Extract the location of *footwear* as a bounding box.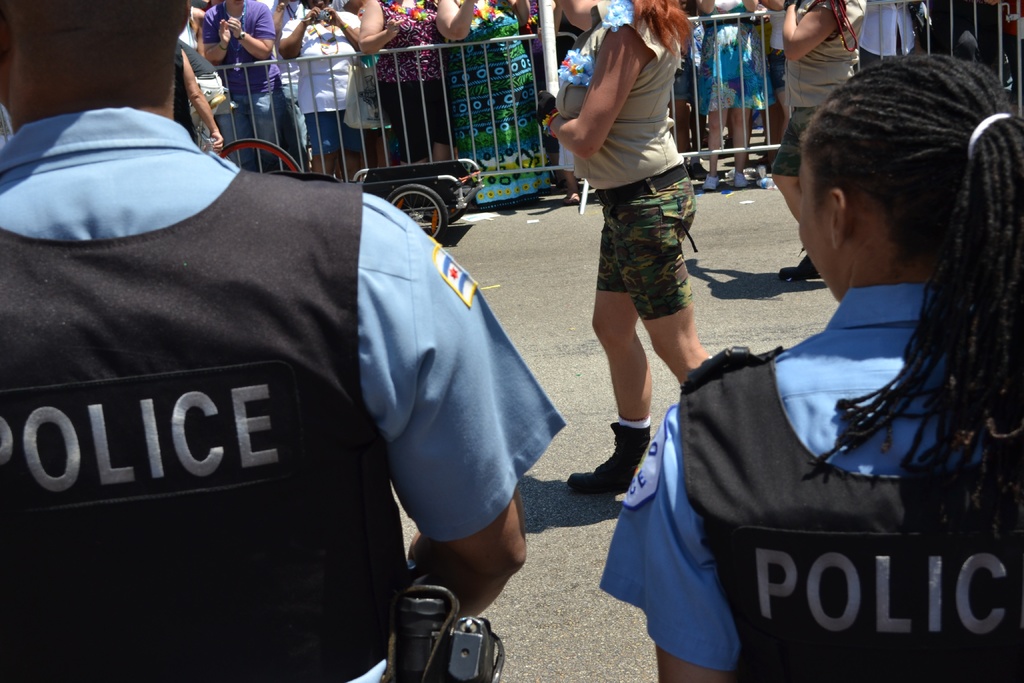
<bbox>690, 163, 712, 181</bbox>.
